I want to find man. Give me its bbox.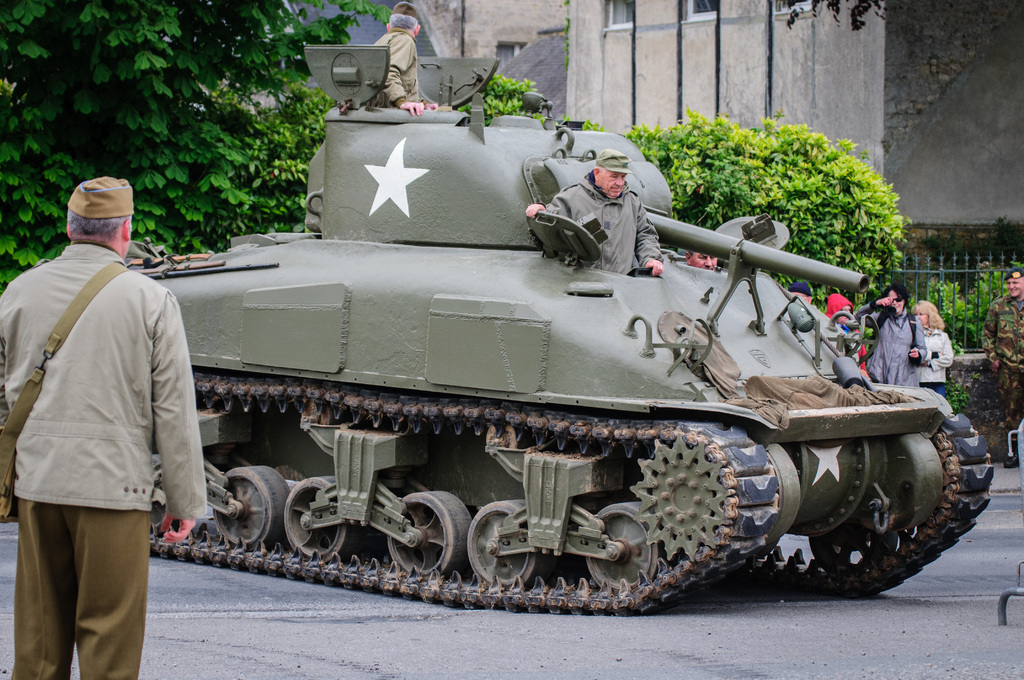
pyautogui.locateOnScreen(362, 1, 438, 119).
